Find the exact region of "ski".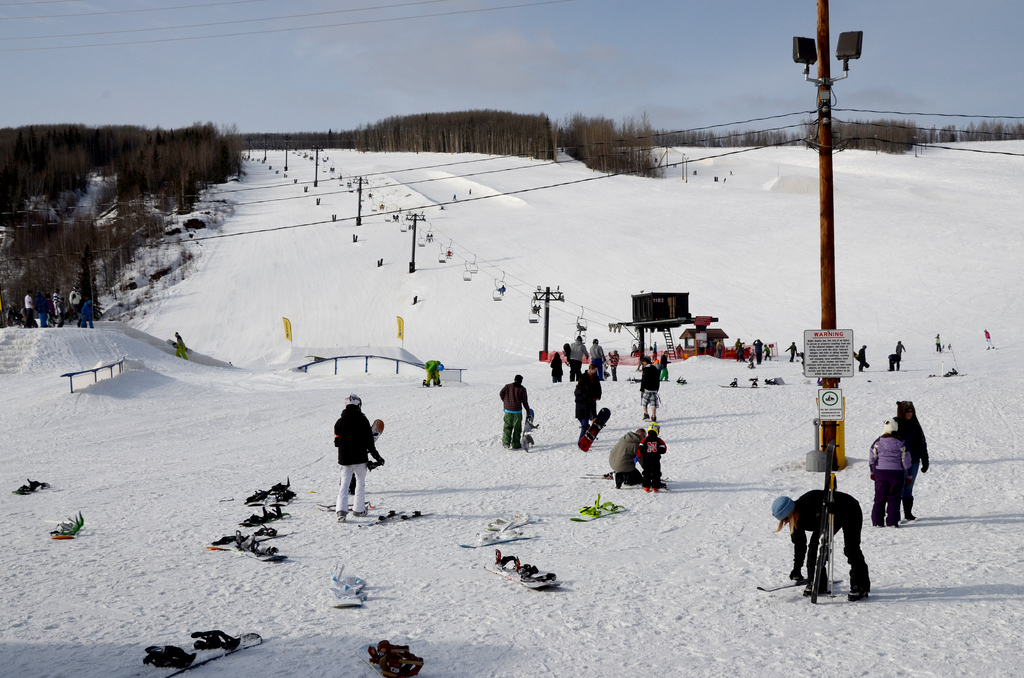
Exact region: bbox=(404, 510, 433, 519).
